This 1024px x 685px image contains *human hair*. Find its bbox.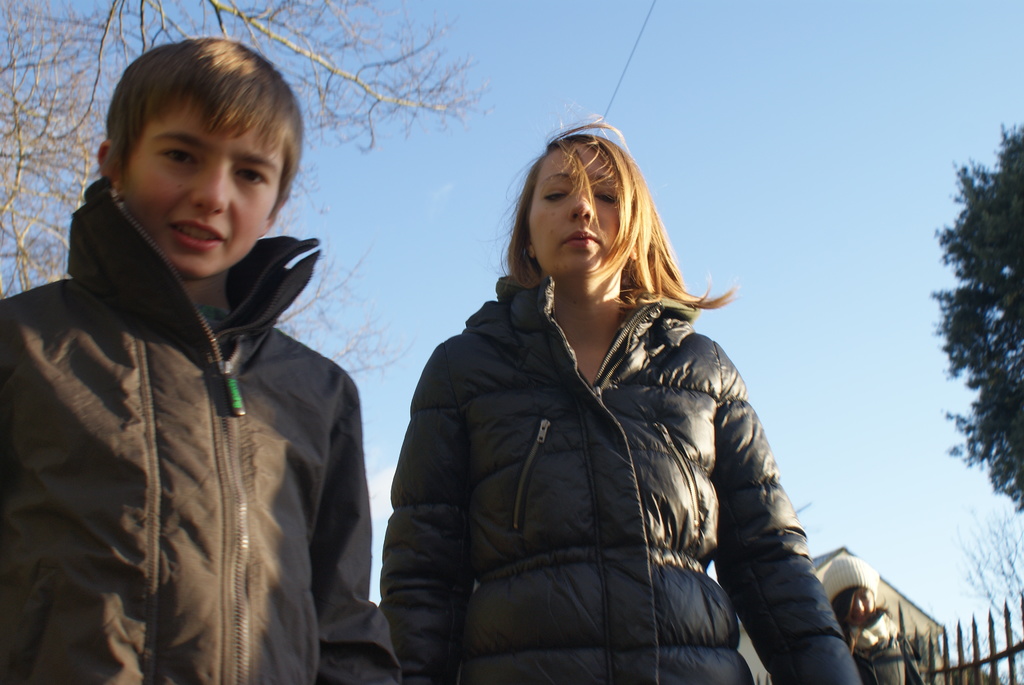
{"left": 495, "top": 123, "right": 675, "bottom": 334}.
